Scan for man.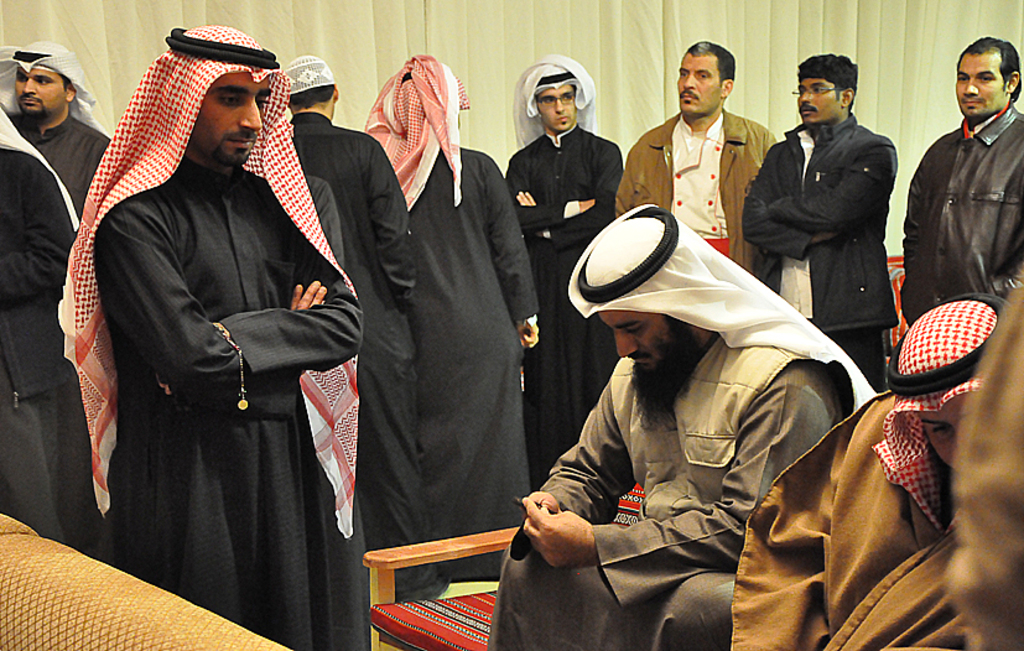
Scan result: <region>718, 287, 1023, 650</region>.
